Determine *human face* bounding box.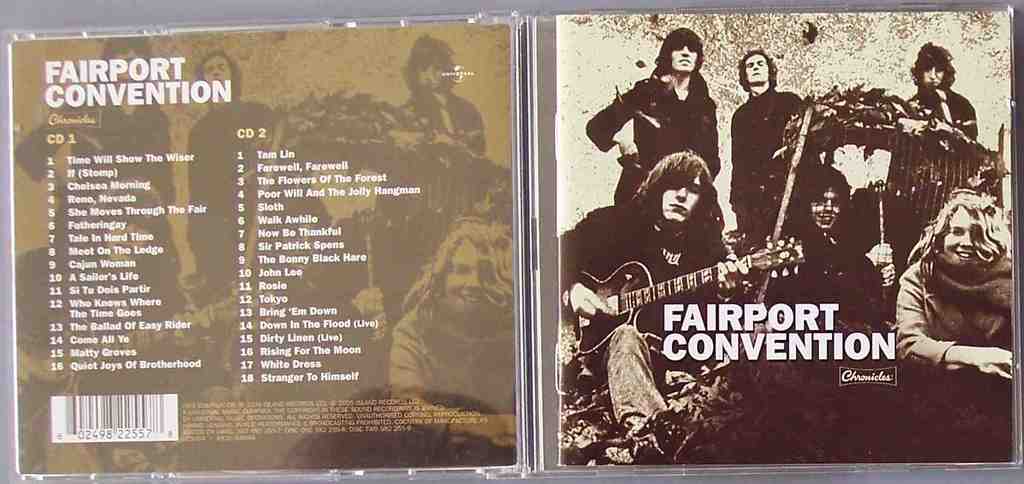
Determined: pyautogui.locateOnScreen(812, 189, 840, 229).
